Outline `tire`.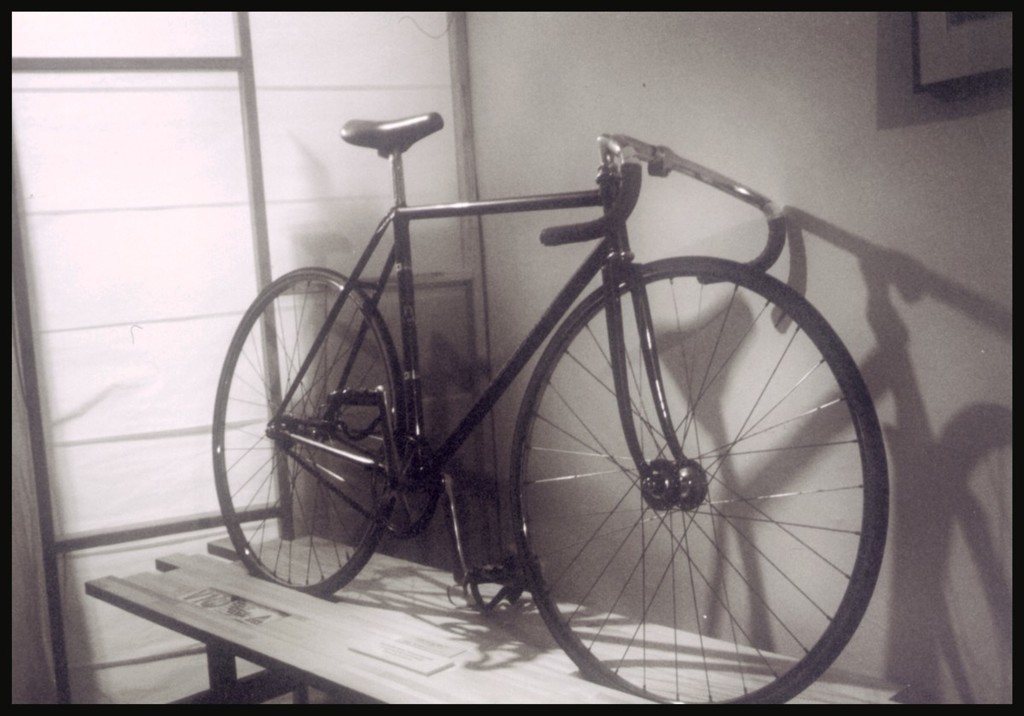
Outline: <region>209, 267, 406, 597</region>.
